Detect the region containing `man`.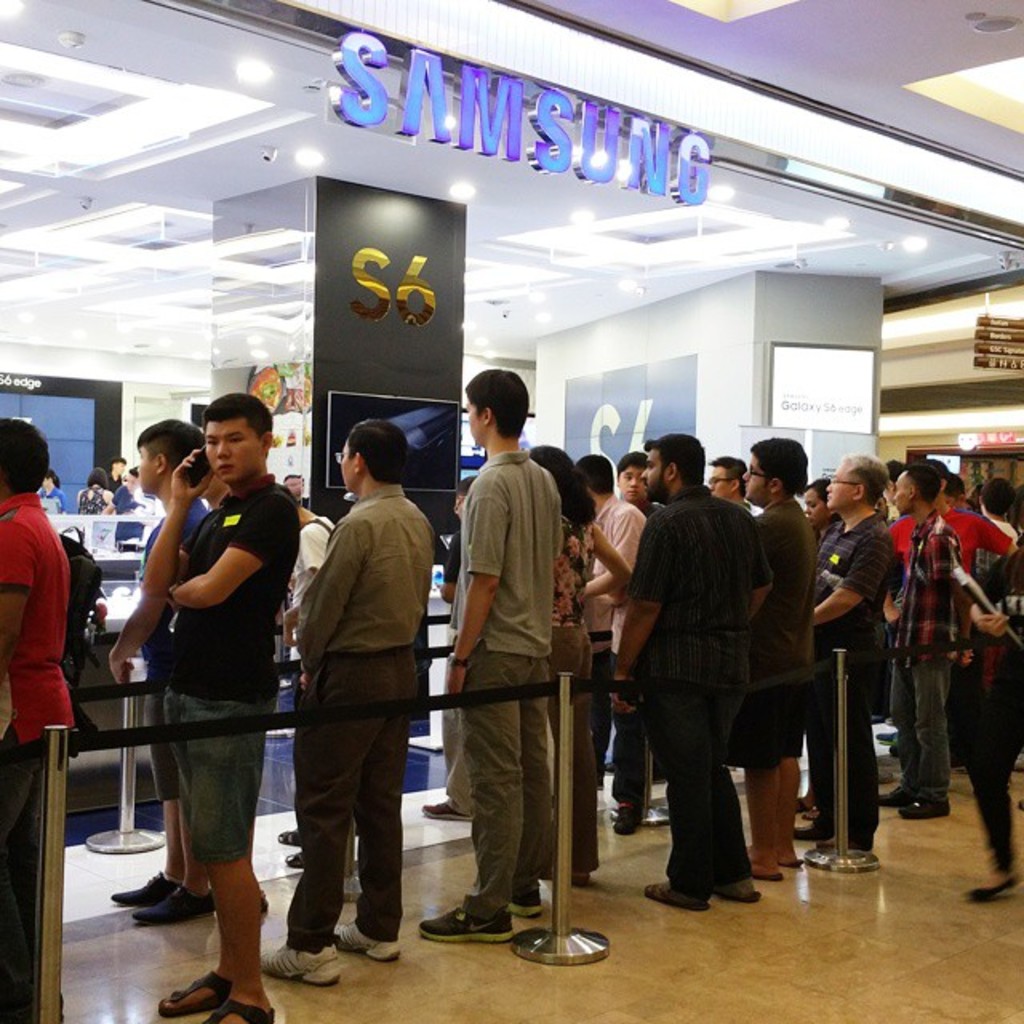
[x1=741, y1=432, x2=821, y2=883].
